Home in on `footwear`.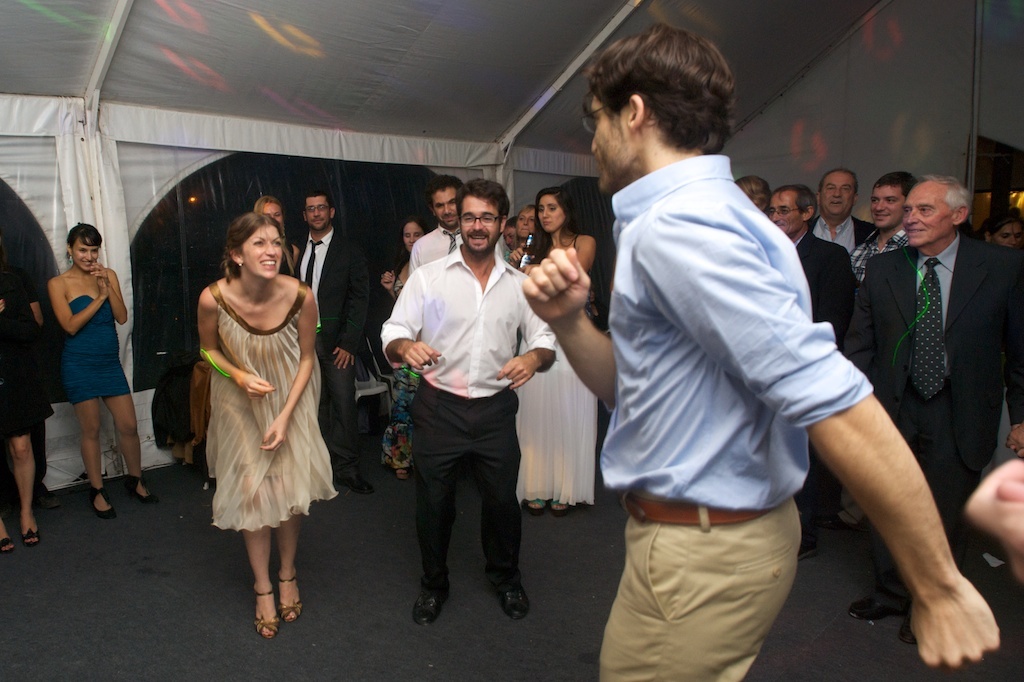
Homed in at [left=848, top=598, right=888, bottom=622].
